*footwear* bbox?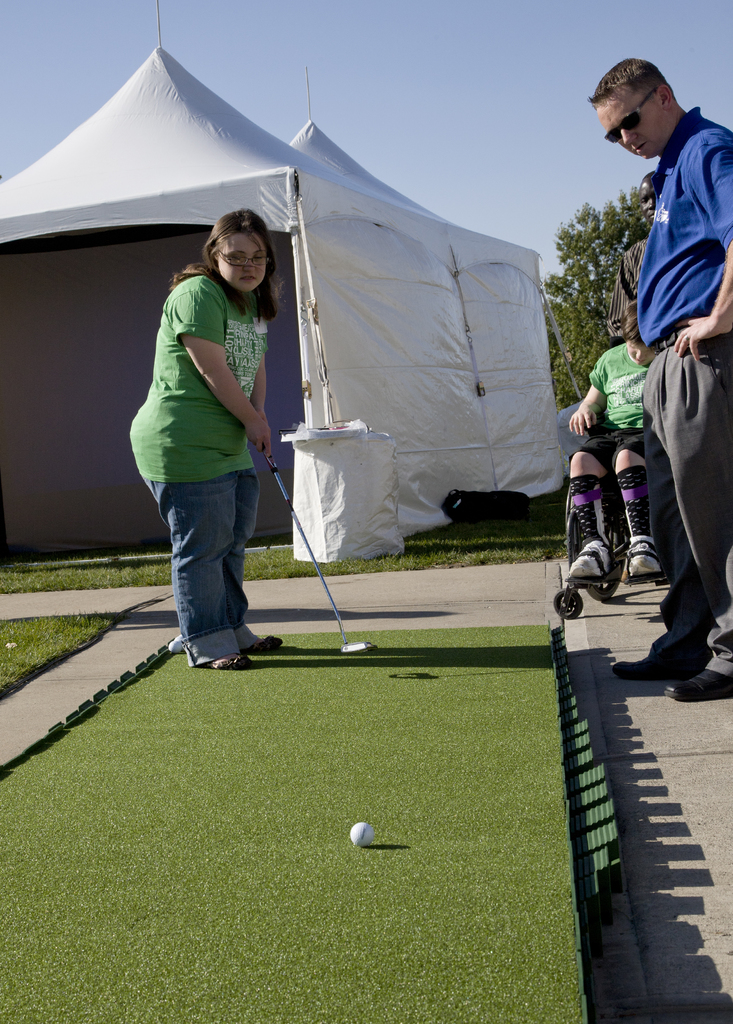
[627, 522, 668, 582]
